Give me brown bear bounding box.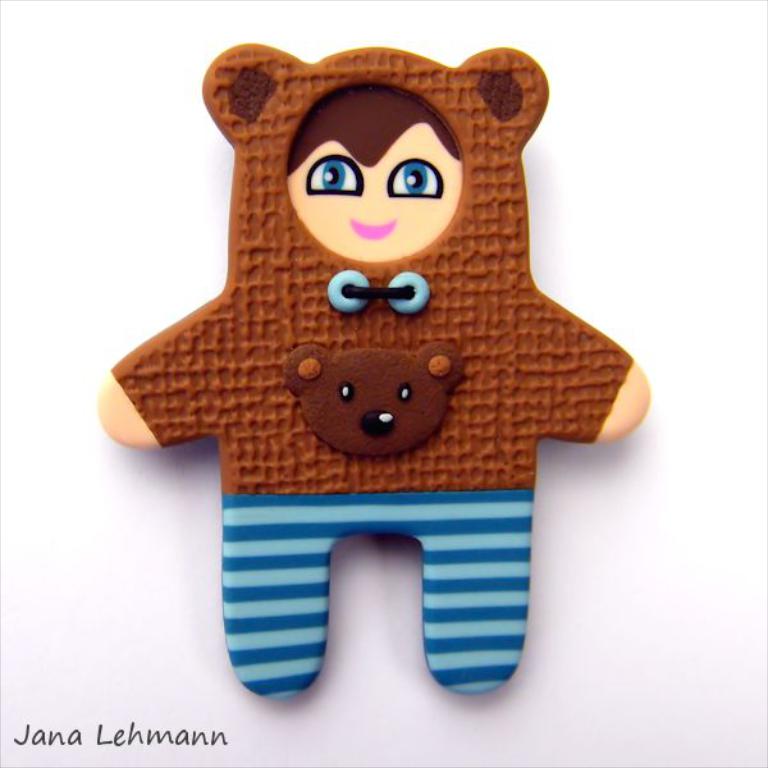
(x1=283, y1=344, x2=462, y2=454).
